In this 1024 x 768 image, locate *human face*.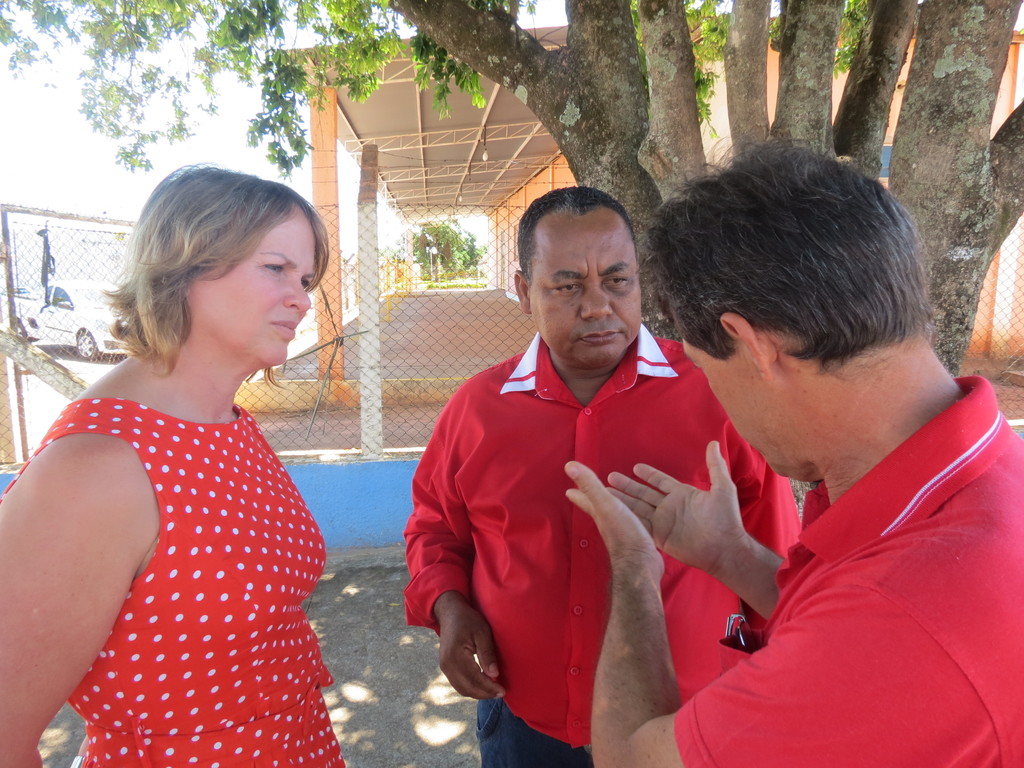
Bounding box: rect(188, 205, 319, 363).
